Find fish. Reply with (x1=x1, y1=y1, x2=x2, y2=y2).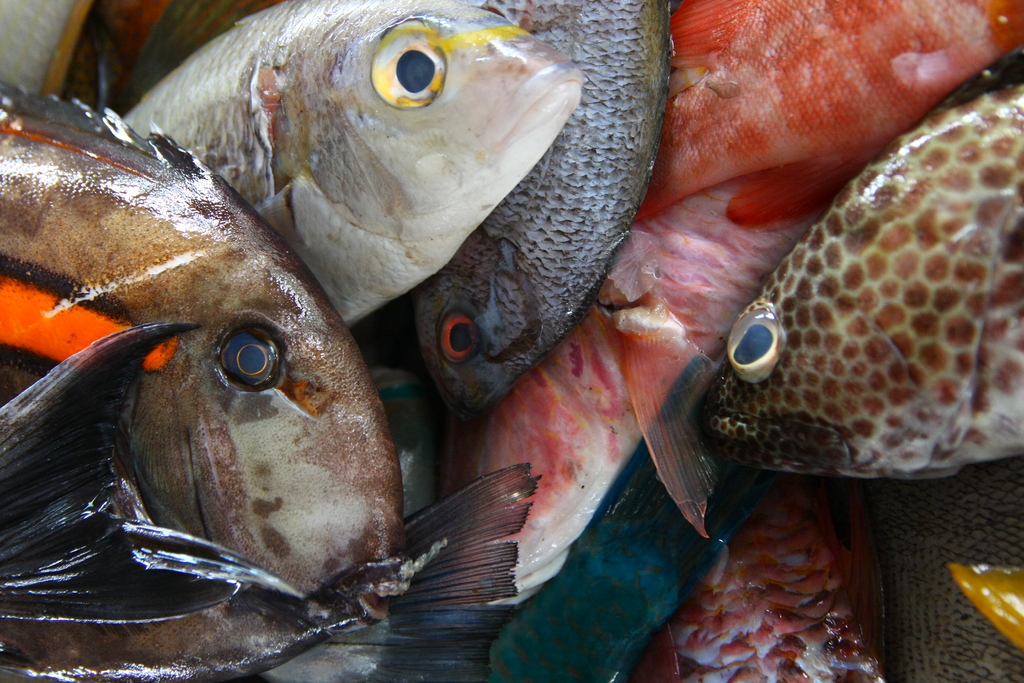
(x1=420, y1=441, x2=781, y2=682).
